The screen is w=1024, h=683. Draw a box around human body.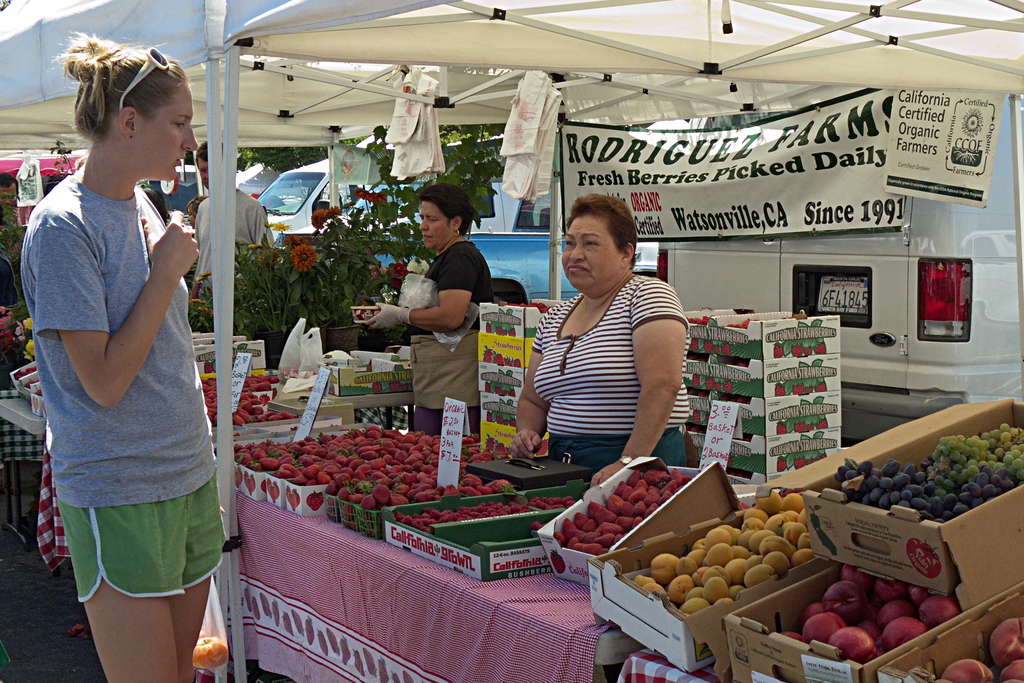
bbox=(507, 192, 691, 489).
